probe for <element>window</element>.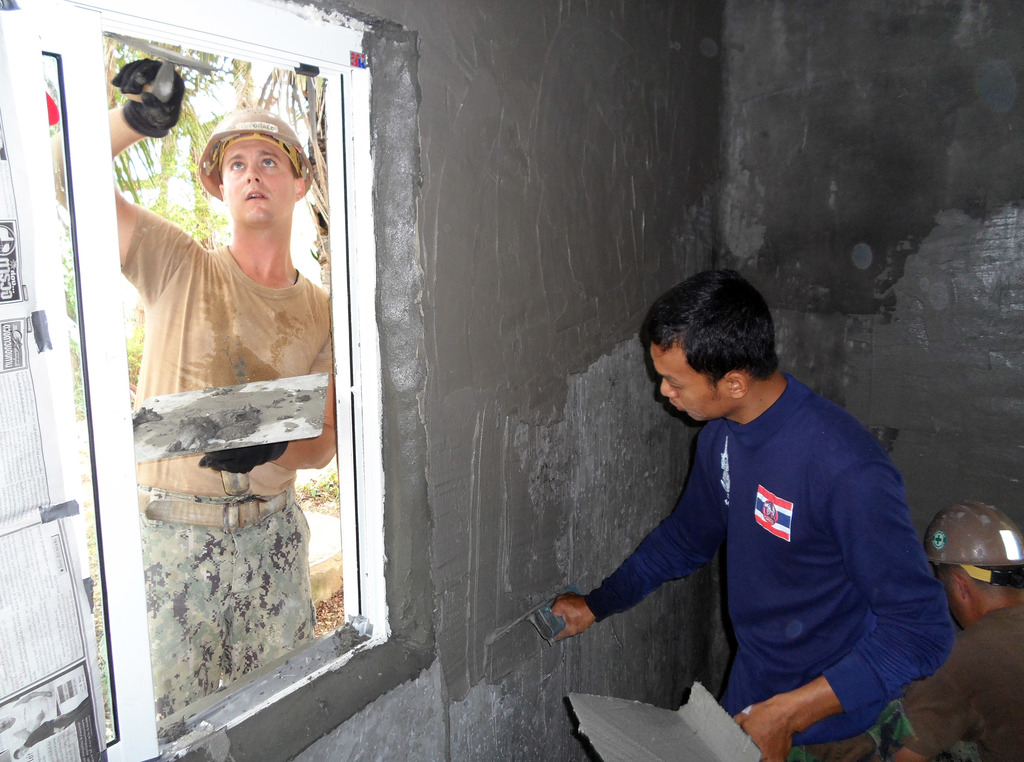
Probe result: bbox=[0, 0, 396, 761].
